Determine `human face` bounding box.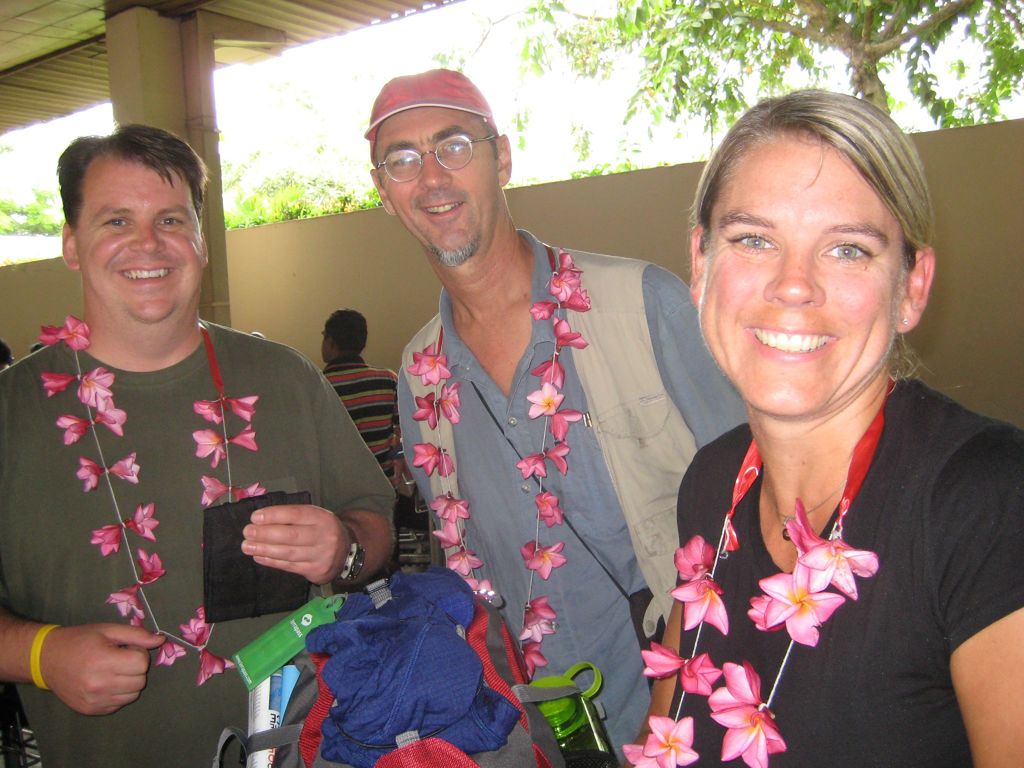
Determined: <bbox>74, 156, 205, 323</bbox>.
